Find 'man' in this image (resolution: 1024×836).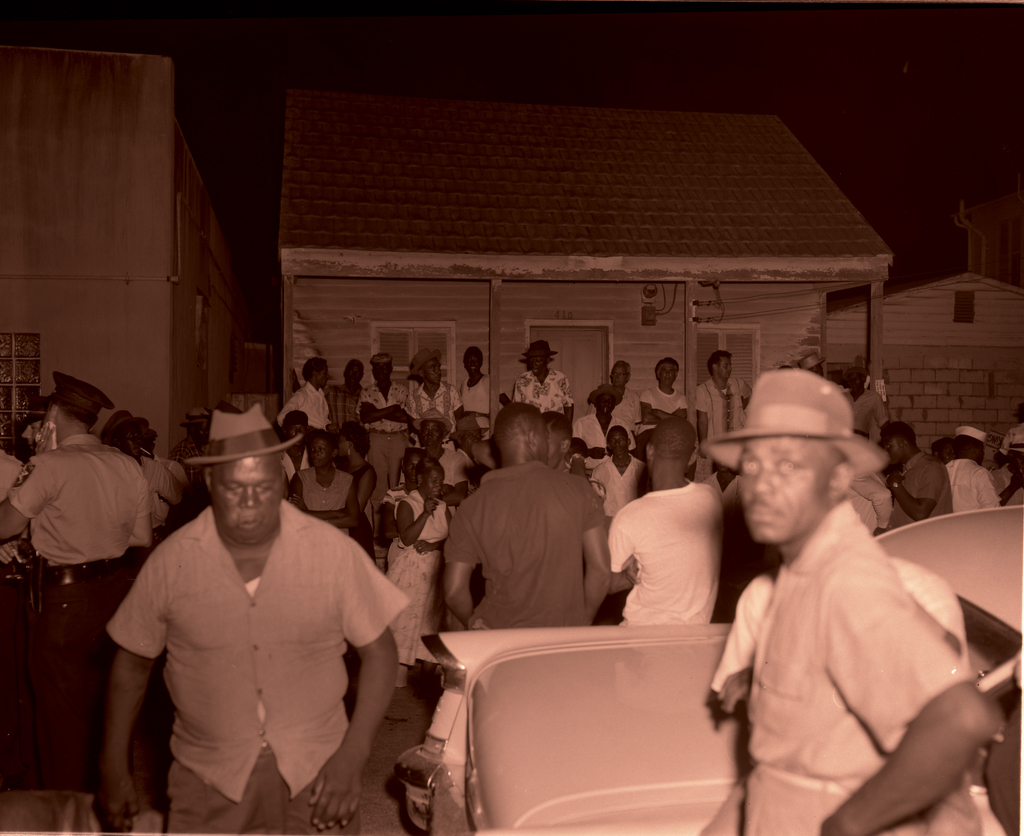
left=509, top=330, right=571, bottom=442.
